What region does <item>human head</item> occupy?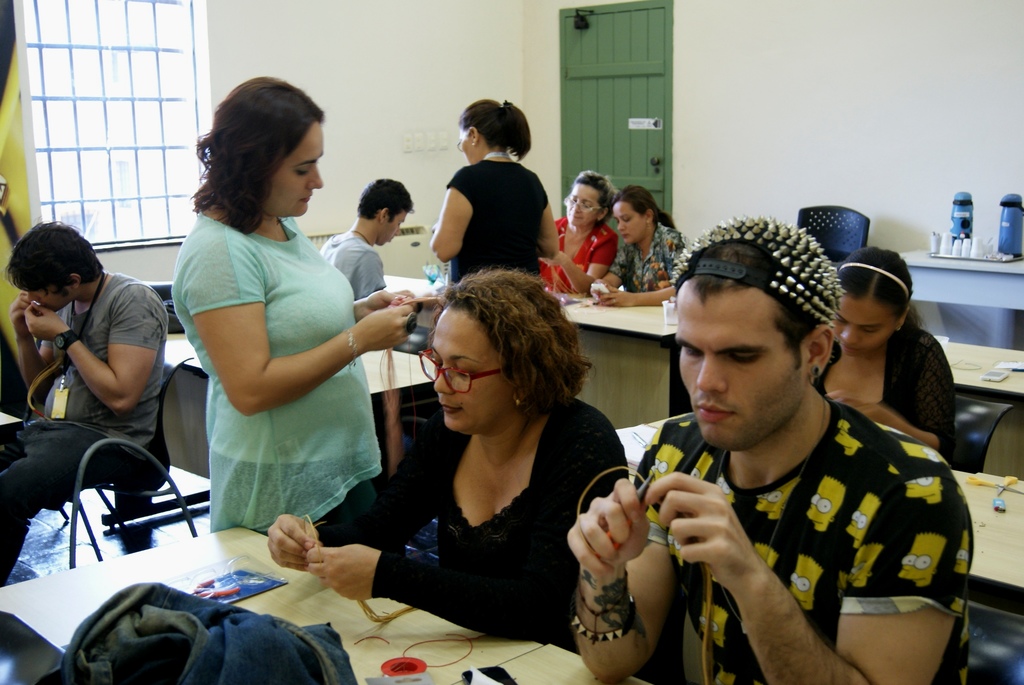
bbox=[433, 274, 552, 431].
